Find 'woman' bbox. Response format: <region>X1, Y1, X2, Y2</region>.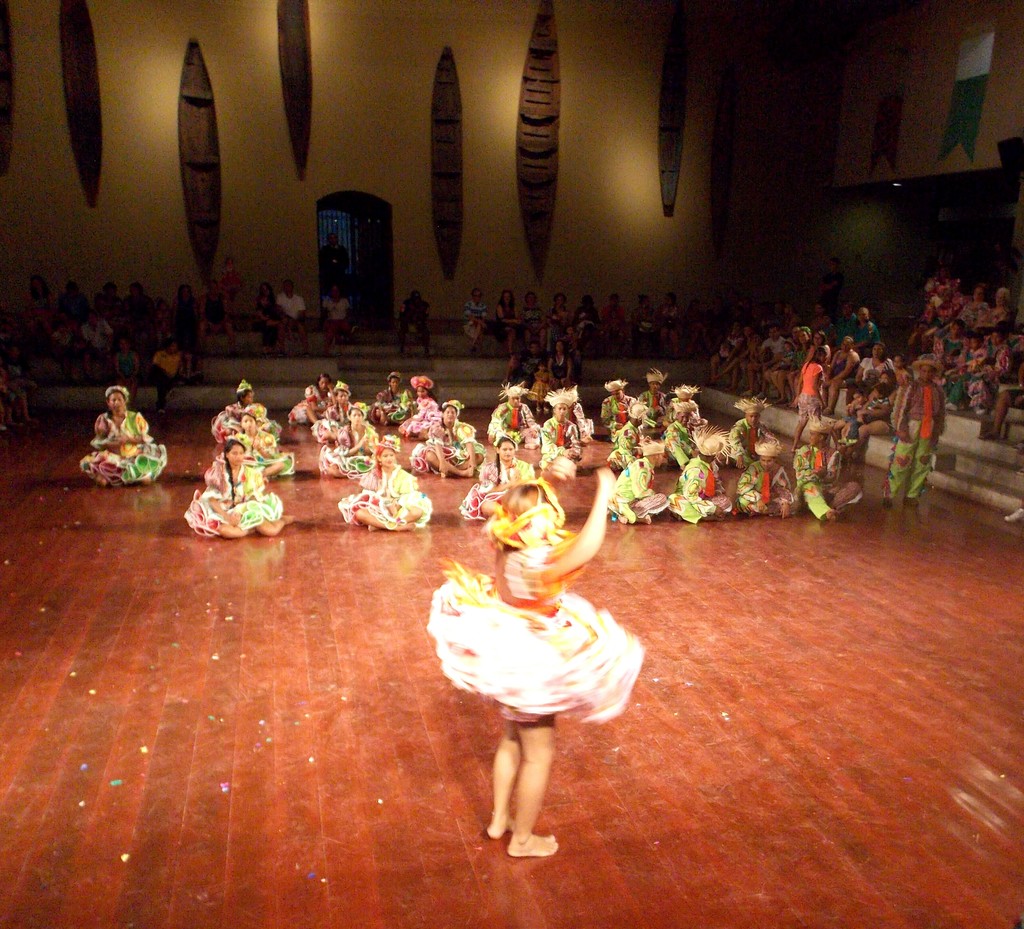
<region>424, 462, 639, 848</region>.
